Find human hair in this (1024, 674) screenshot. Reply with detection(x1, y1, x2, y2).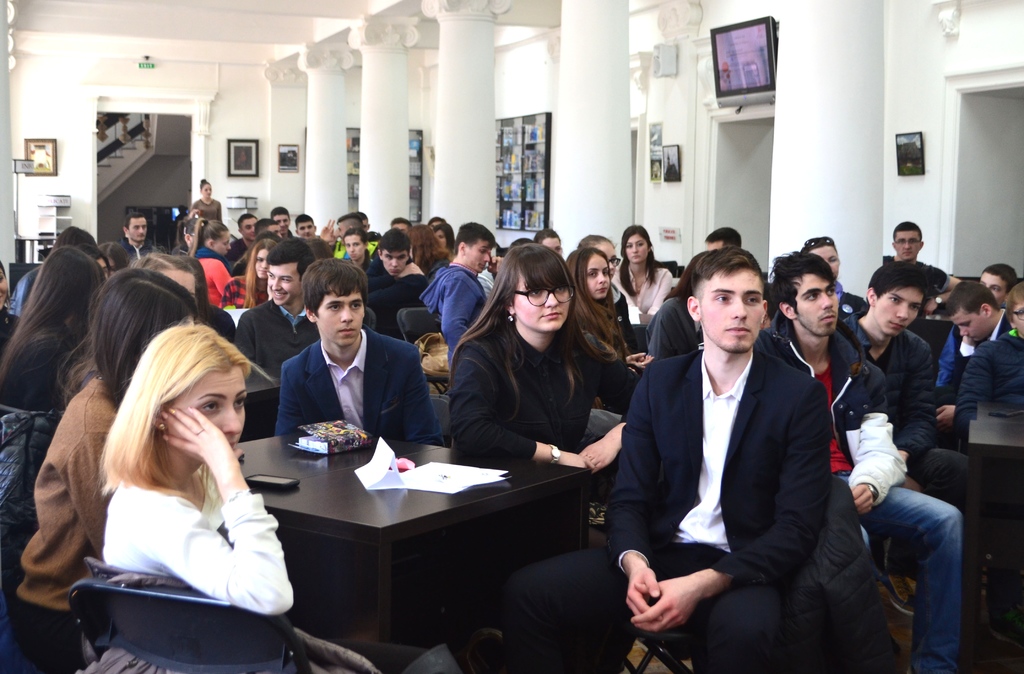
detection(445, 243, 615, 429).
